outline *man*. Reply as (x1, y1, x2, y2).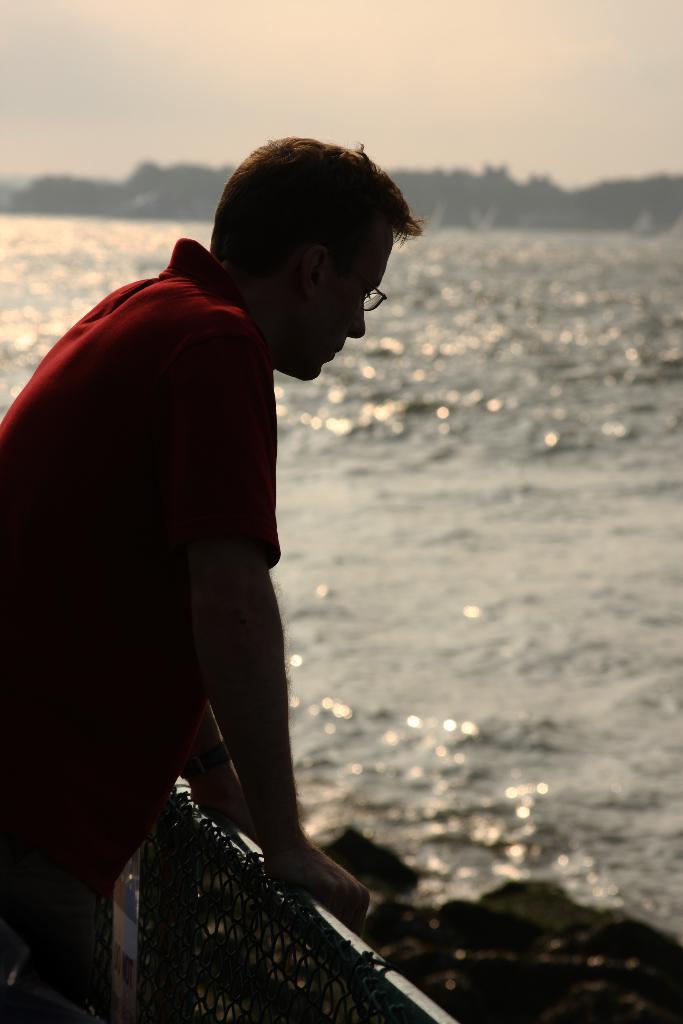
(45, 137, 436, 973).
